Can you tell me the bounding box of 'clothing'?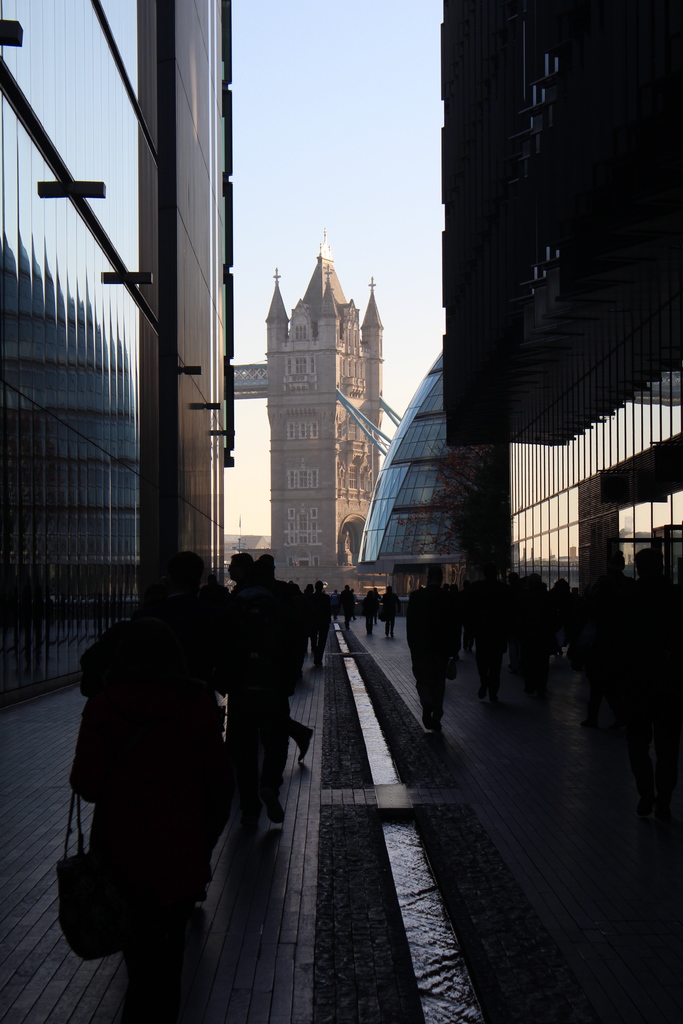
51:583:251:1011.
